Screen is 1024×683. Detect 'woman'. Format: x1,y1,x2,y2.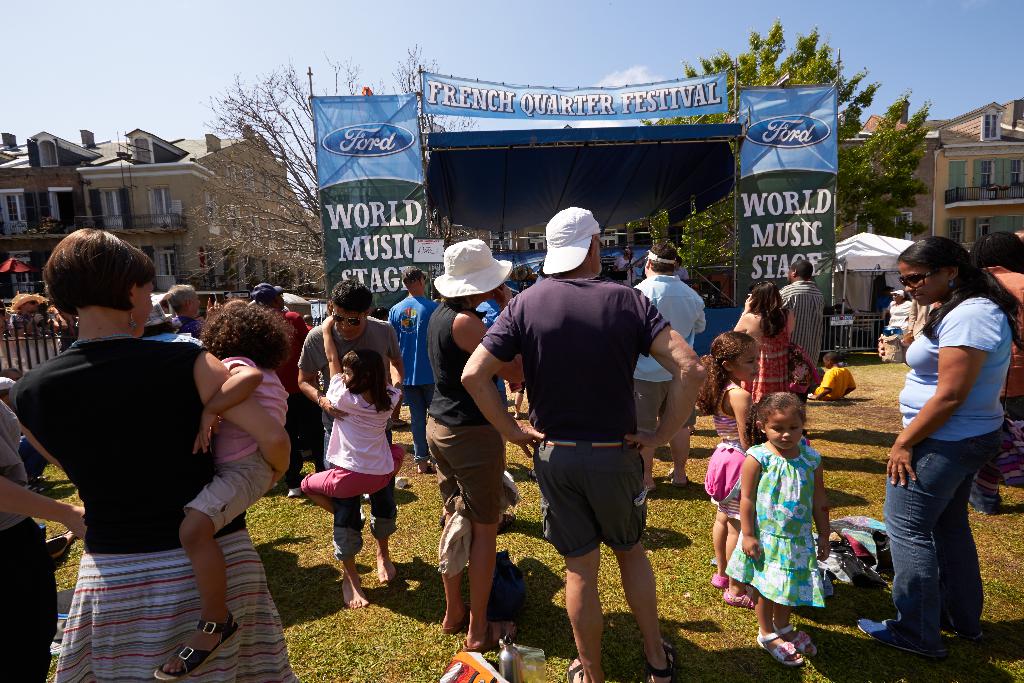
733,277,797,407.
